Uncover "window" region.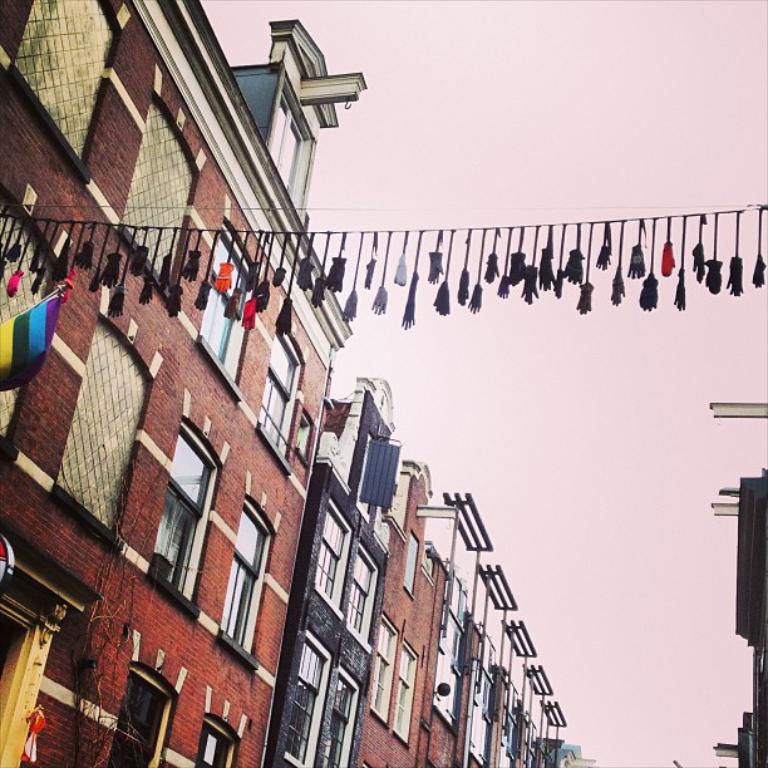
Uncovered: bbox=(97, 626, 195, 767).
